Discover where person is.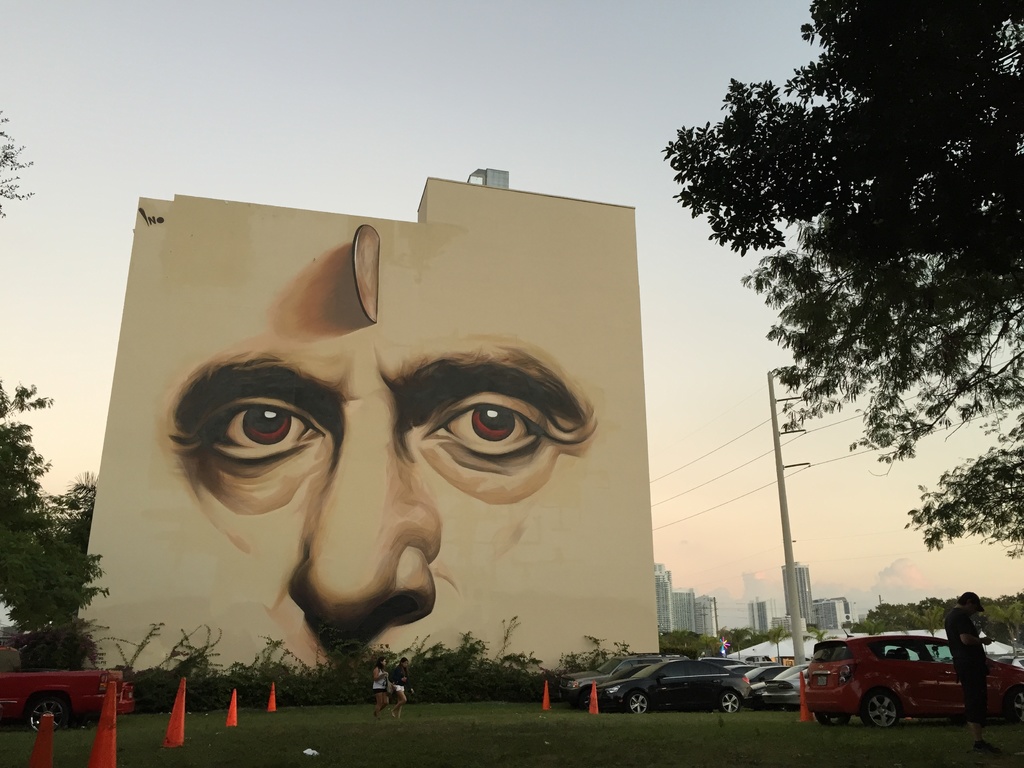
Discovered at region(388, 659, 403, 722).
